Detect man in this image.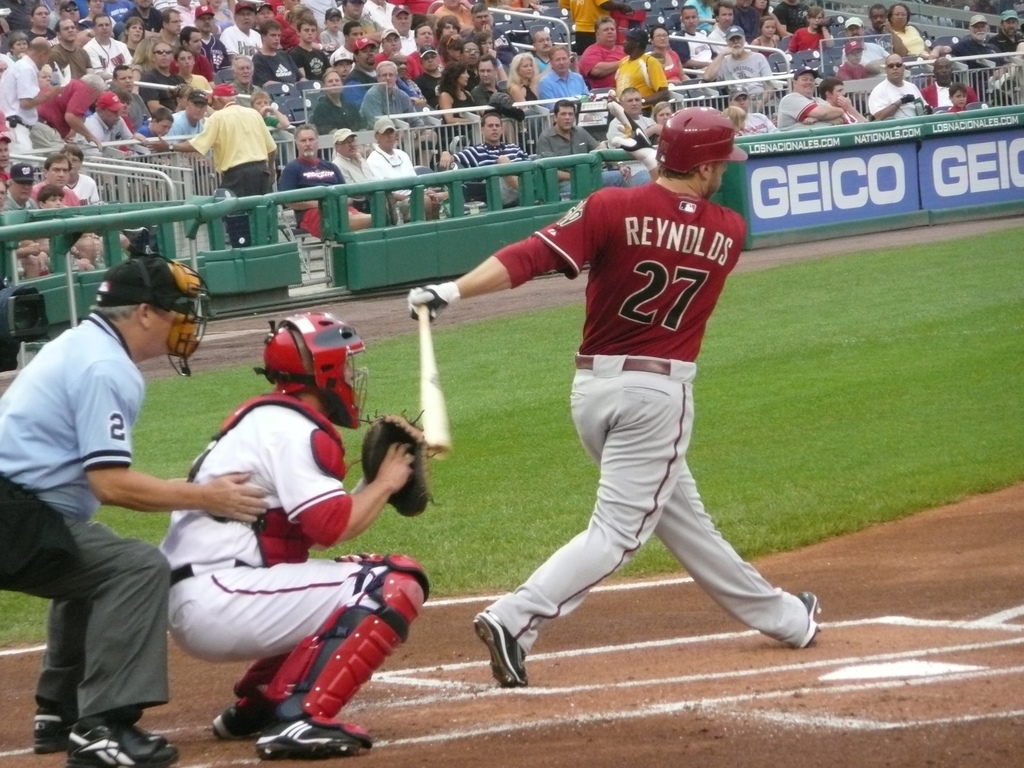
Detection: l=0, t=36, r=62, b=152.
